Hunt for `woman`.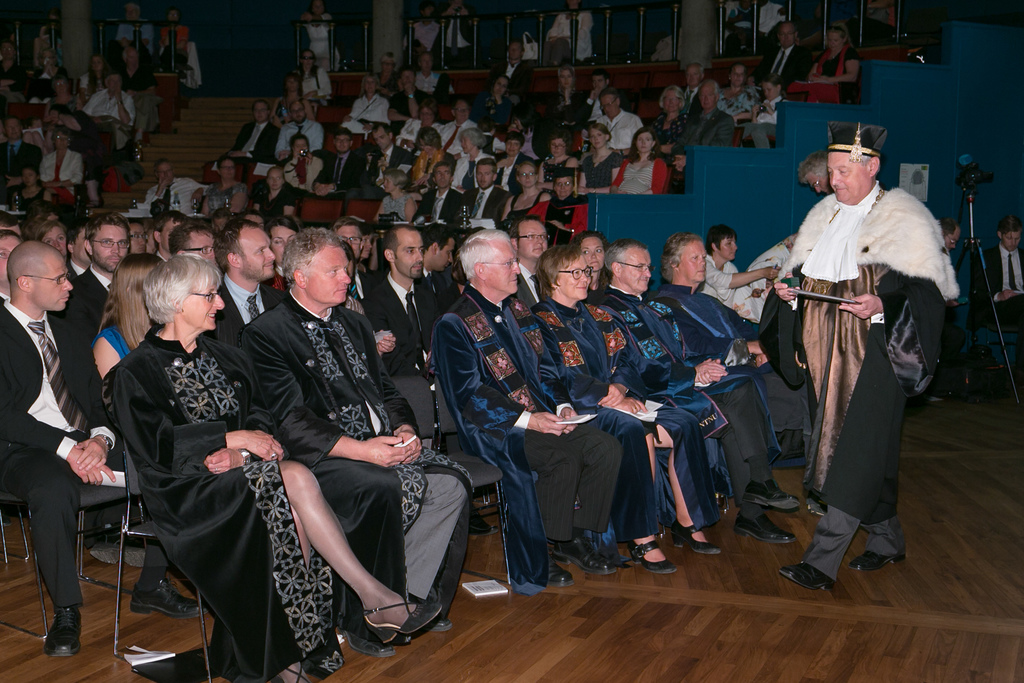
Hunted down at select_region(38, 72, 80, 115).
